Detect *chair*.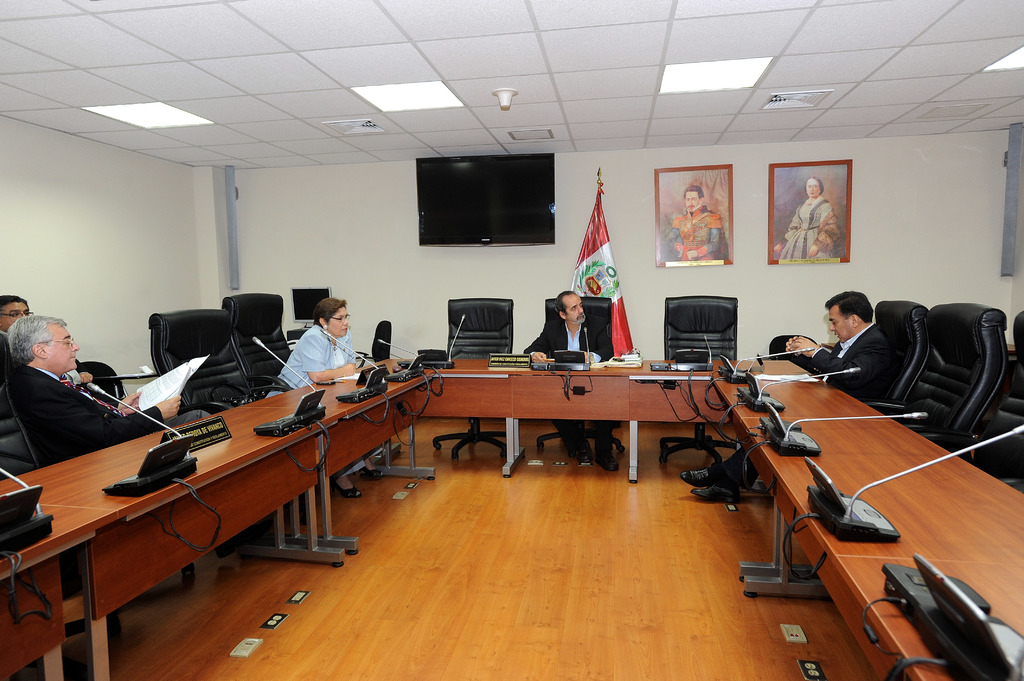
Detected at 951:311:1023:492.
